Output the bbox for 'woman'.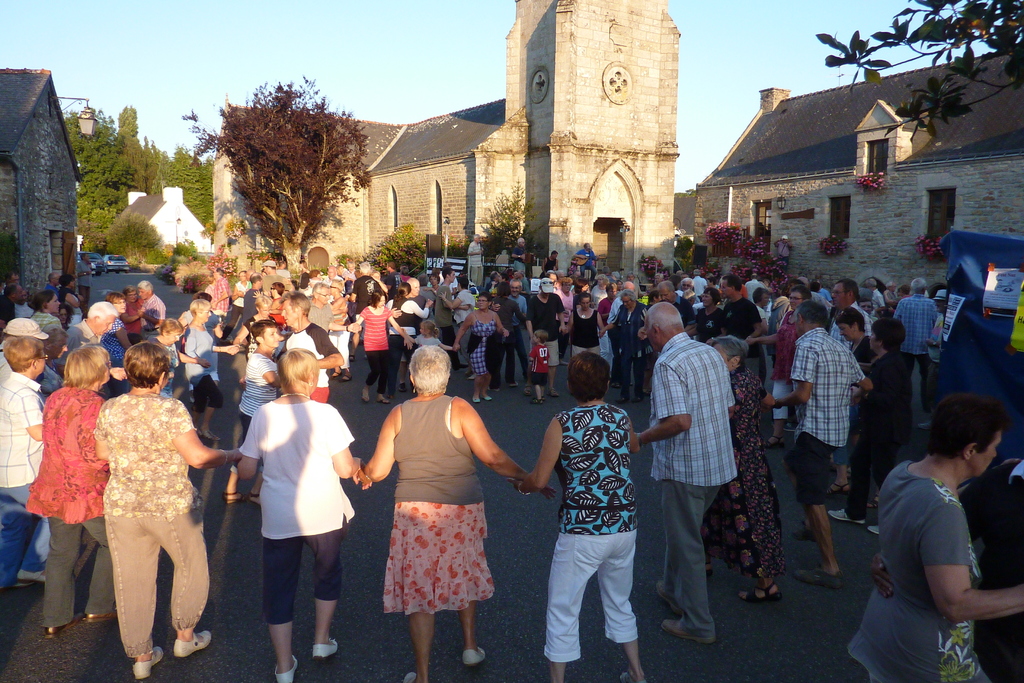
(left=144, top=315, right=212, bottom=397).
